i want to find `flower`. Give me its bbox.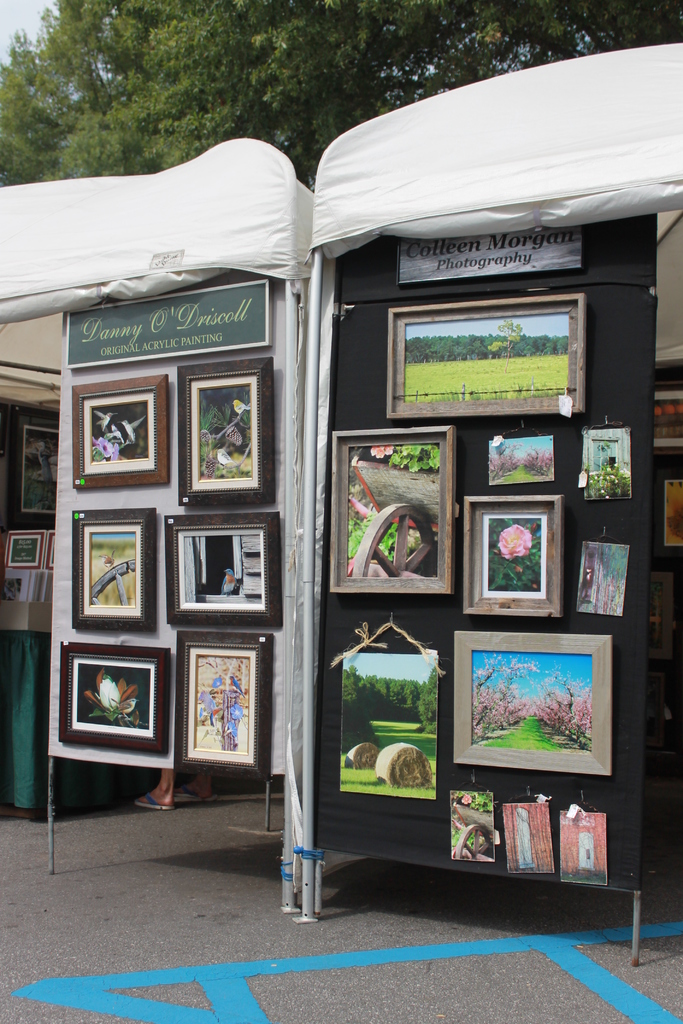
(left=473, top=646, right=611, bottom=764).
